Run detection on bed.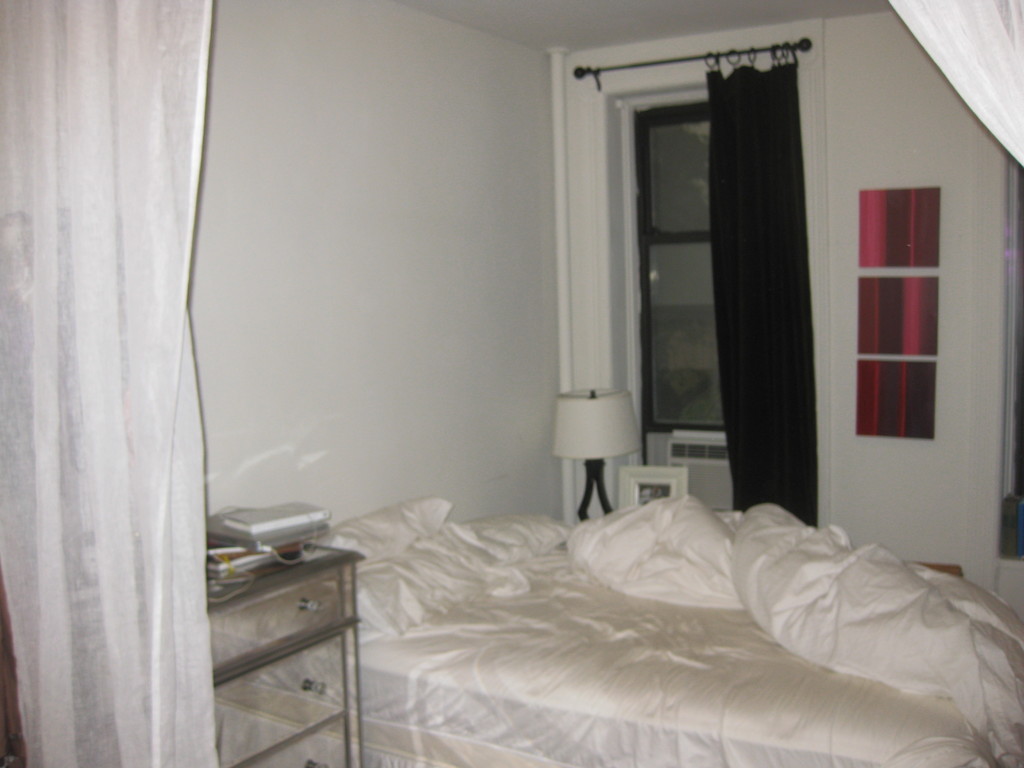
Result: {"x1": 294, "y1": 490, "x2": 1023, "y2": 767}.
